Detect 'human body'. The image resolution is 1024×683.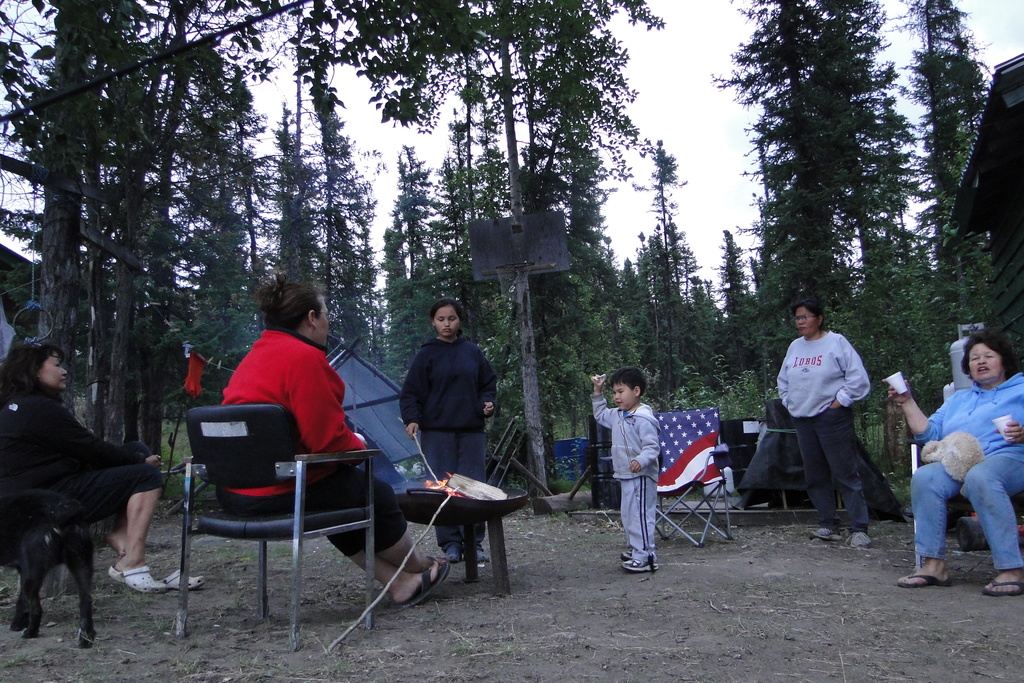
pyautogui.locateOnScreen(589, 365, 662, 570).
